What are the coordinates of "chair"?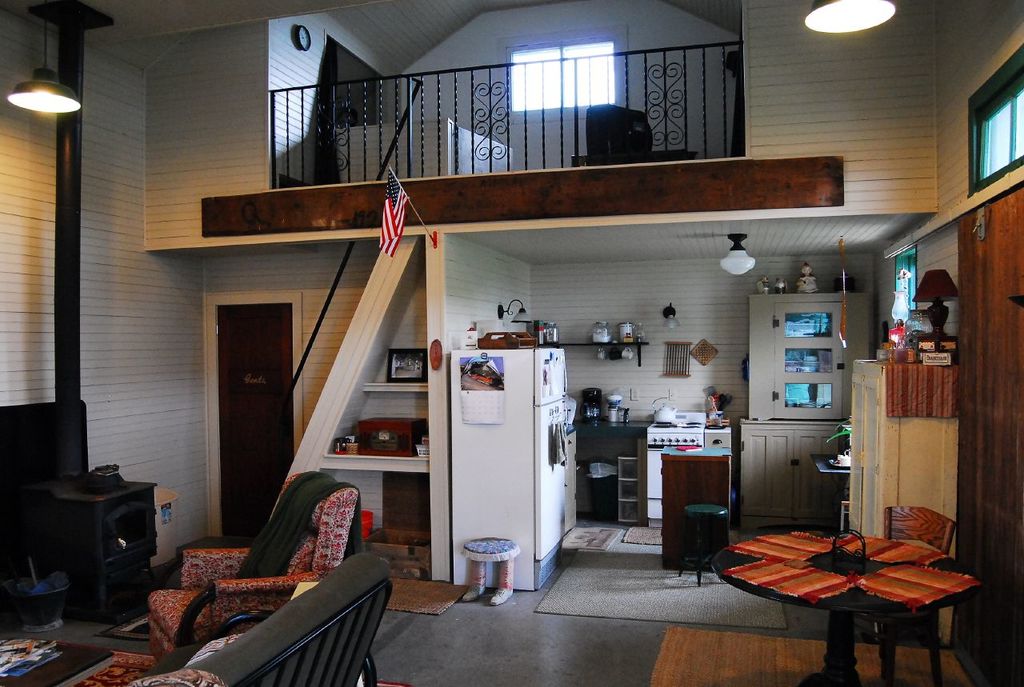
[852, 501, 958, 686].
